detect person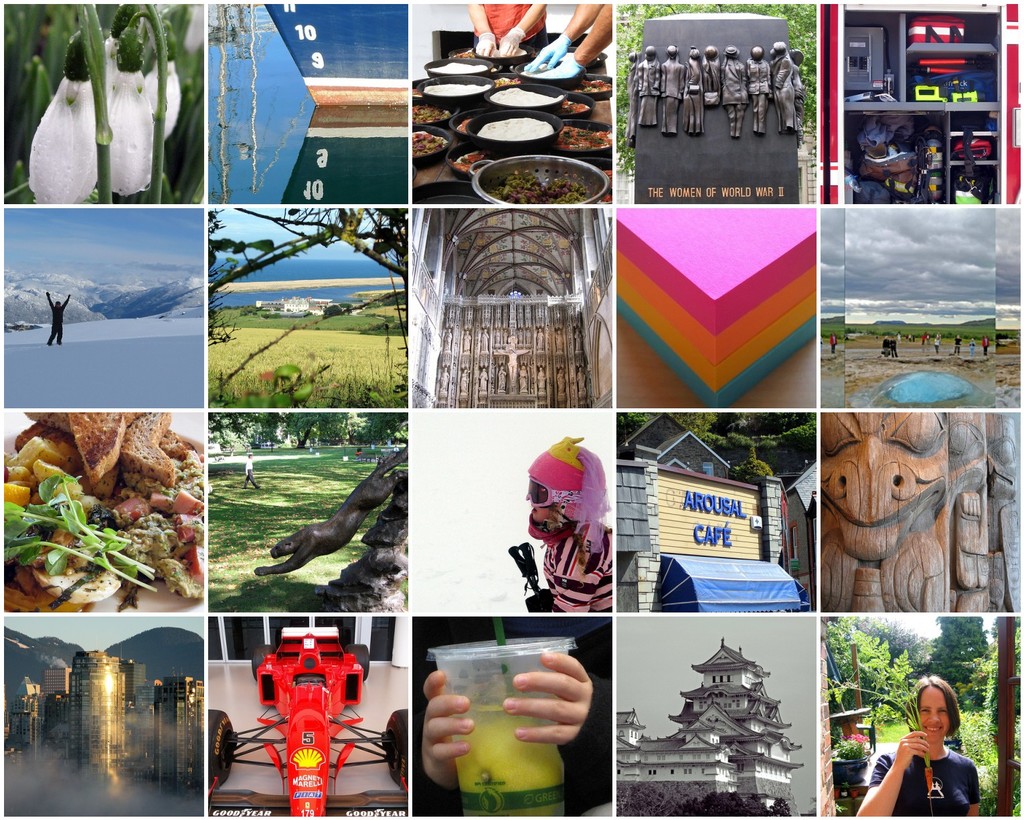
(x1=44, y1=291, x2=71, y2=349)
